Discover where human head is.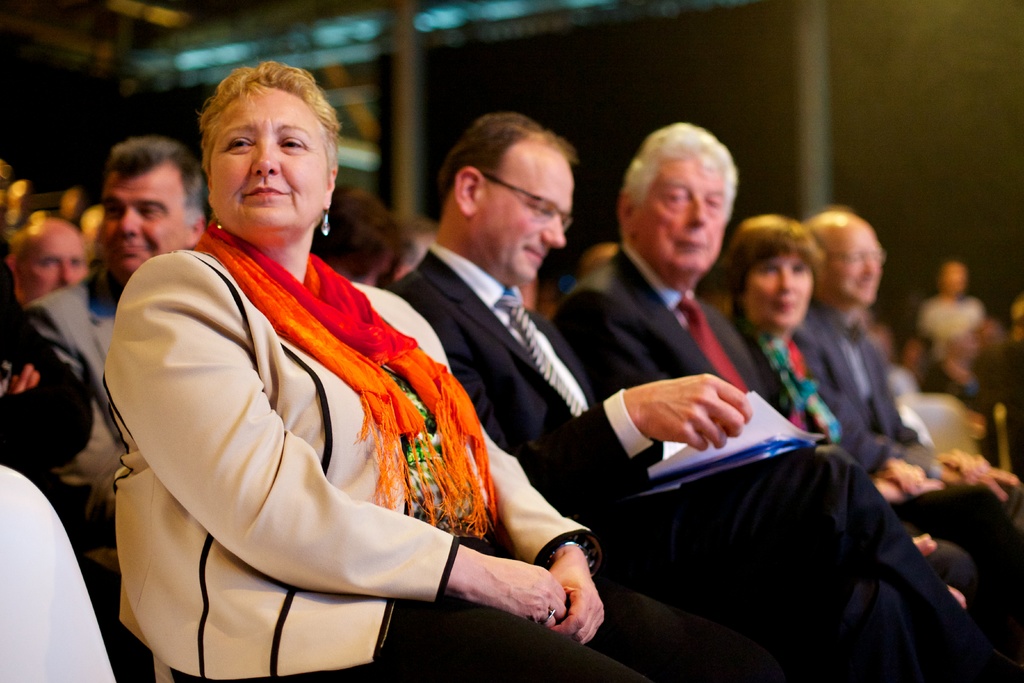
Discovered at l=79, t=204, r=99, b=263.
